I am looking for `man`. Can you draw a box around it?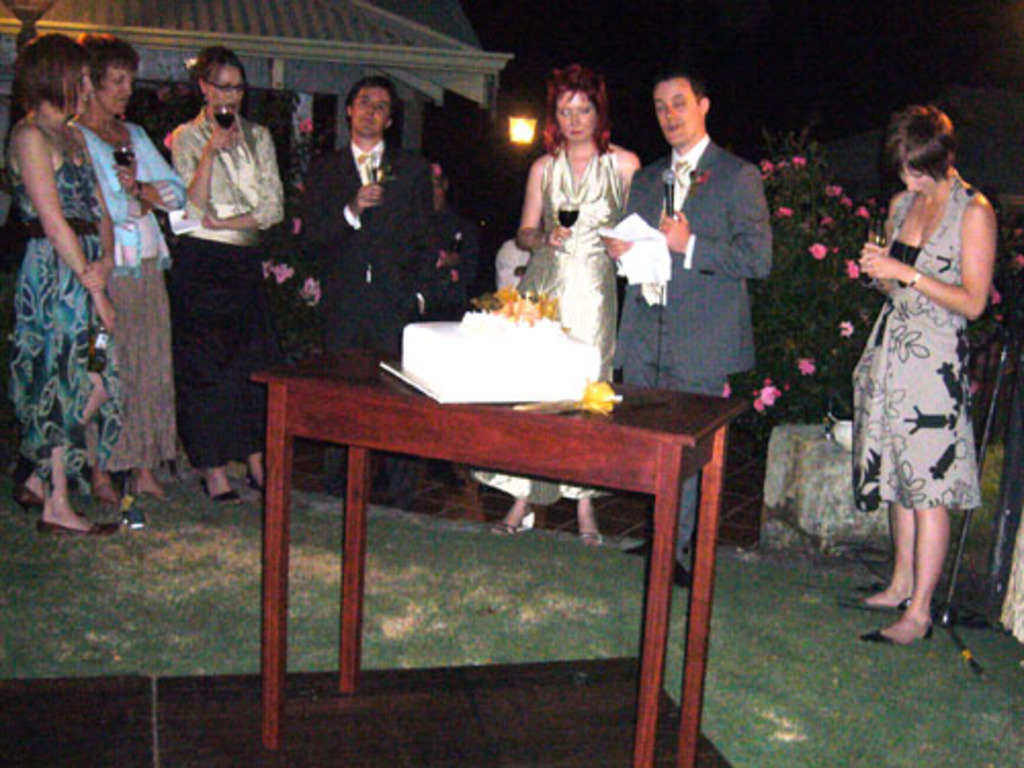
Sure, the bounding box is select_region(596, 74, 776, 575).
